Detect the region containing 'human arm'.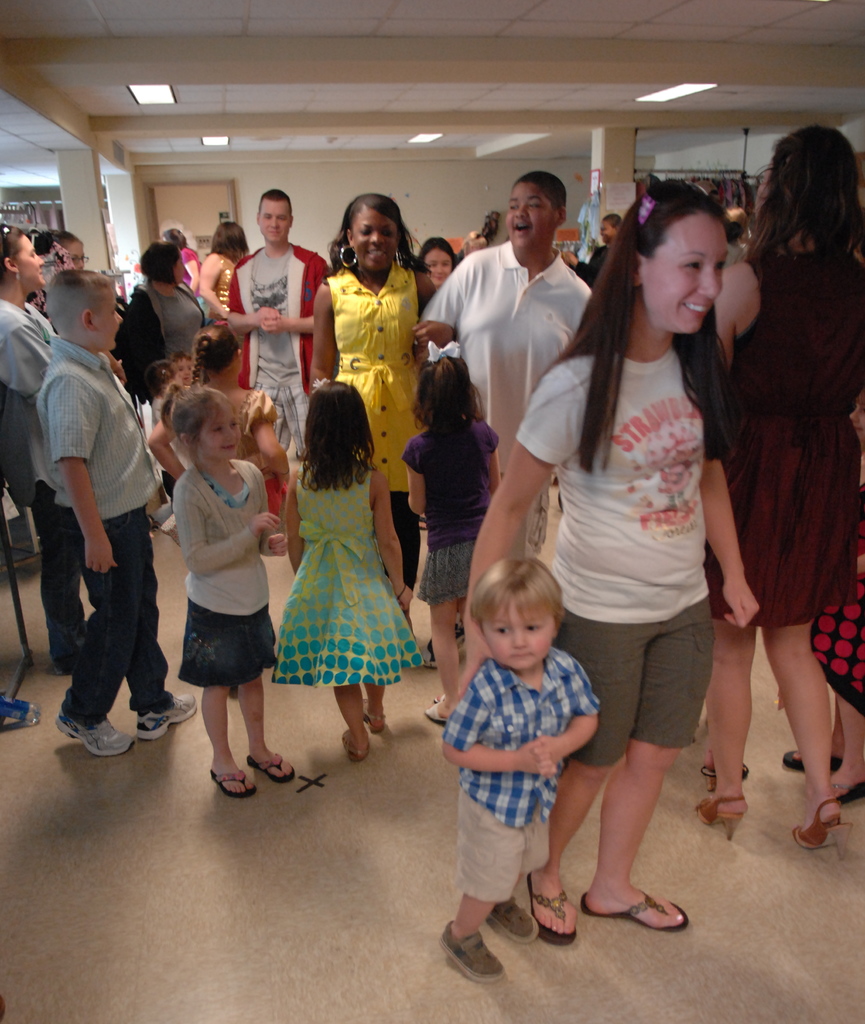
{"left": 700, "top": 253, "right": 746, "bottom": 367}.
